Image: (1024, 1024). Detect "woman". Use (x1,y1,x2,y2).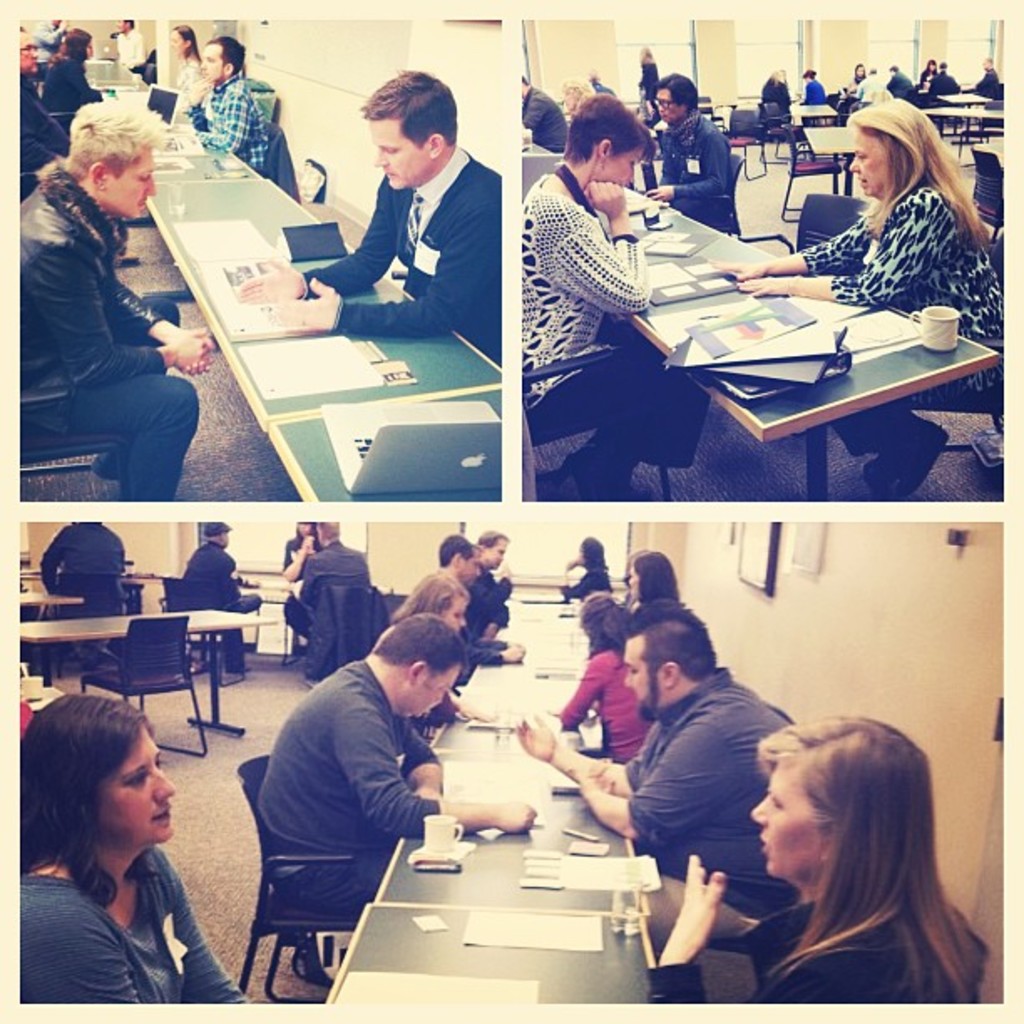
(761,64,793,141).
